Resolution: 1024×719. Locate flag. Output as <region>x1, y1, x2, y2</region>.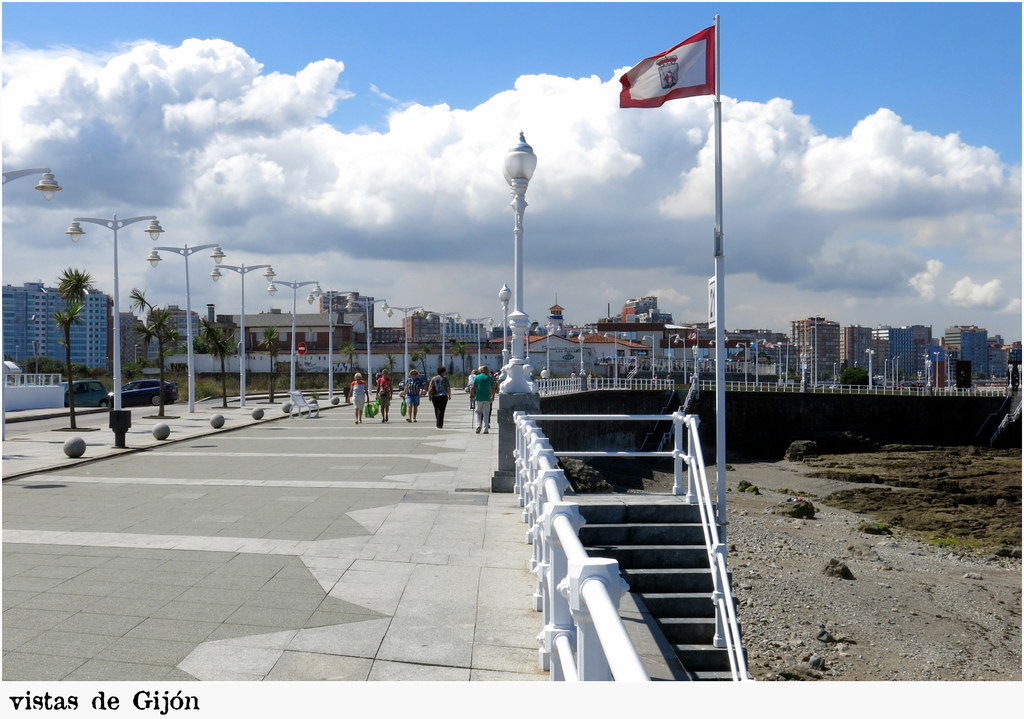
<region>629, 21, 735, 113</region>.
